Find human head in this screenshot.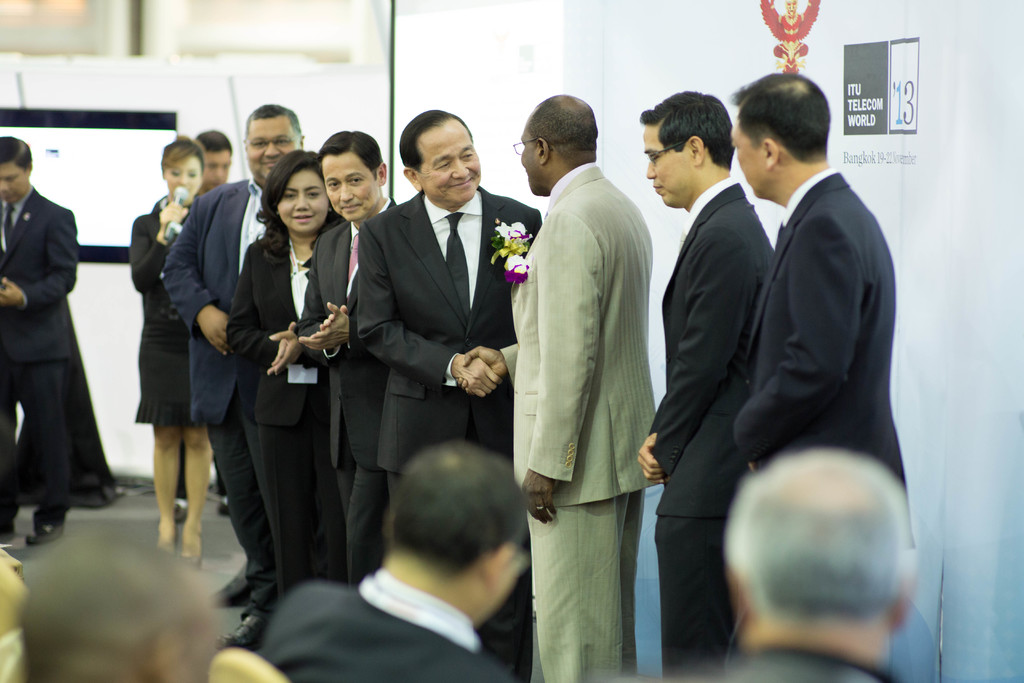
The bounding box for human head is box(0, 134, 33, 208).
